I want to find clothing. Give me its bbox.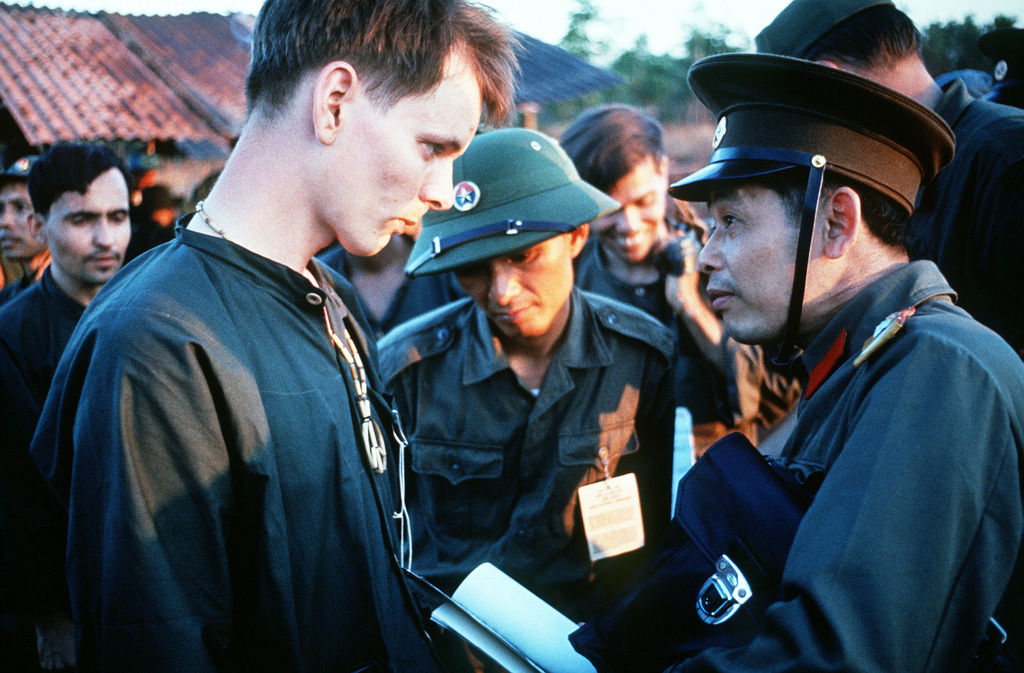
[left=905, top=89, right=1023, bottom=348].
